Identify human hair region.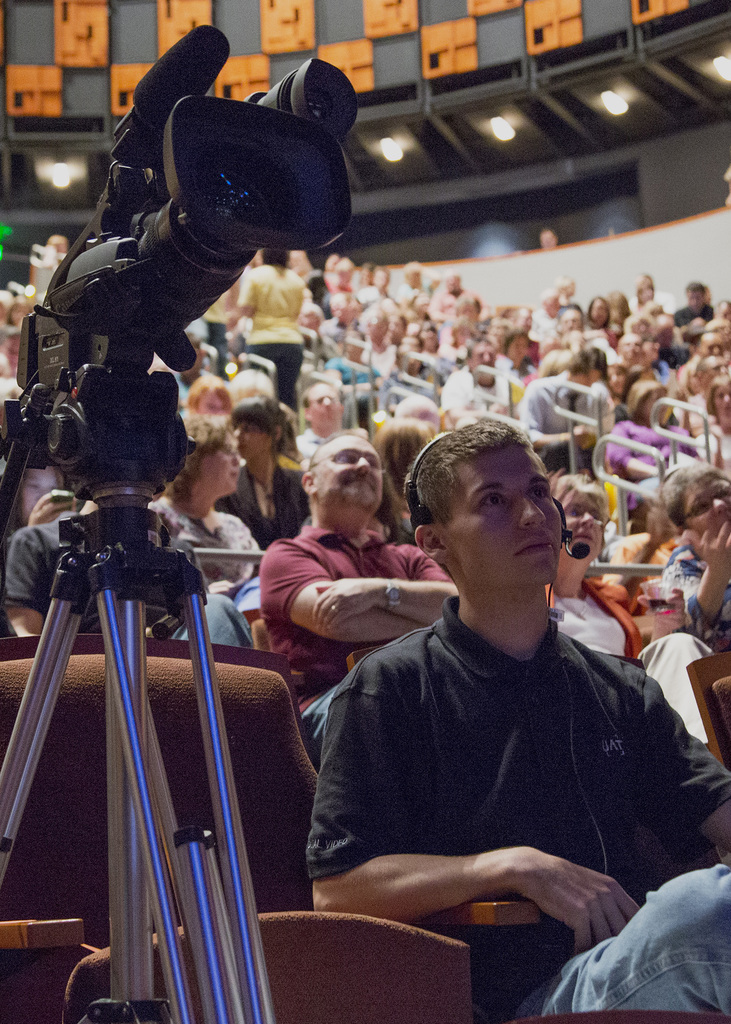
Region: (550,467,610,566).
